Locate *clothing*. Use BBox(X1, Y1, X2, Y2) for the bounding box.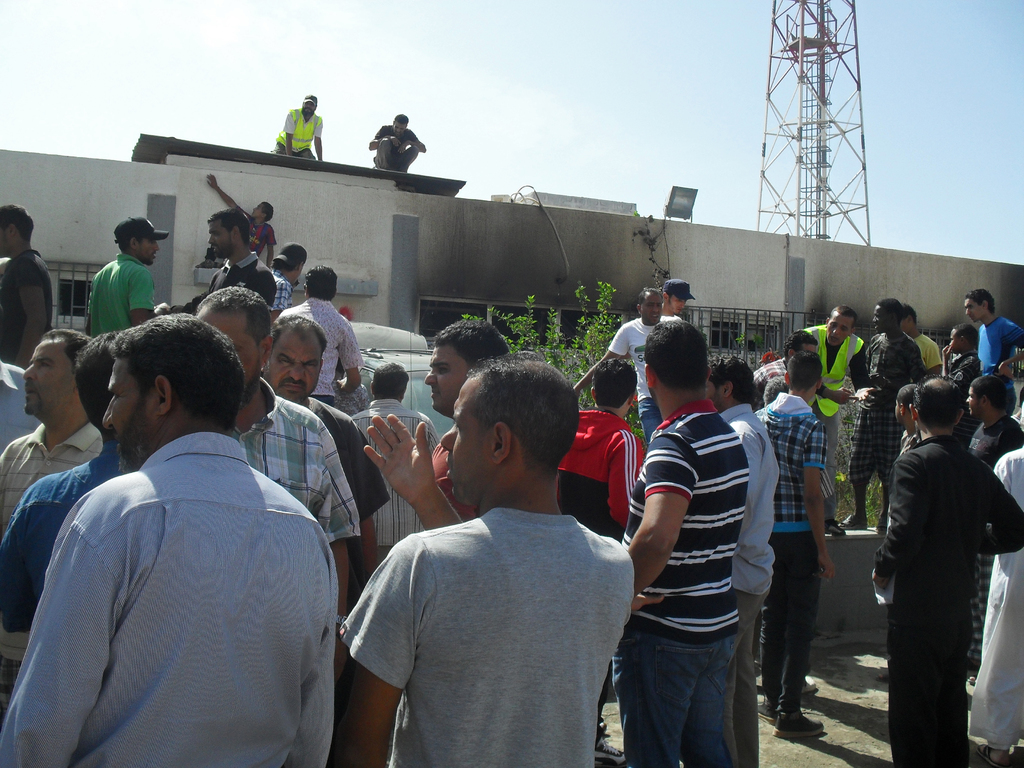
BBox(228, 374, 355, 543).
